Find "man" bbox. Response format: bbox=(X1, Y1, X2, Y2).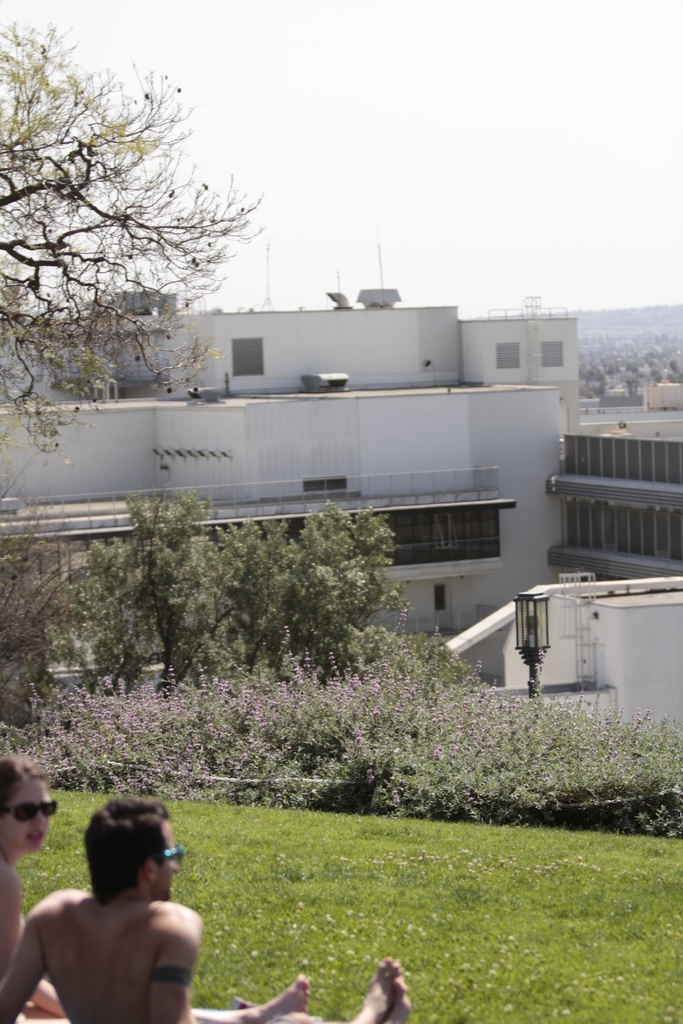
bbox=(0, 797, 411, 1021).
